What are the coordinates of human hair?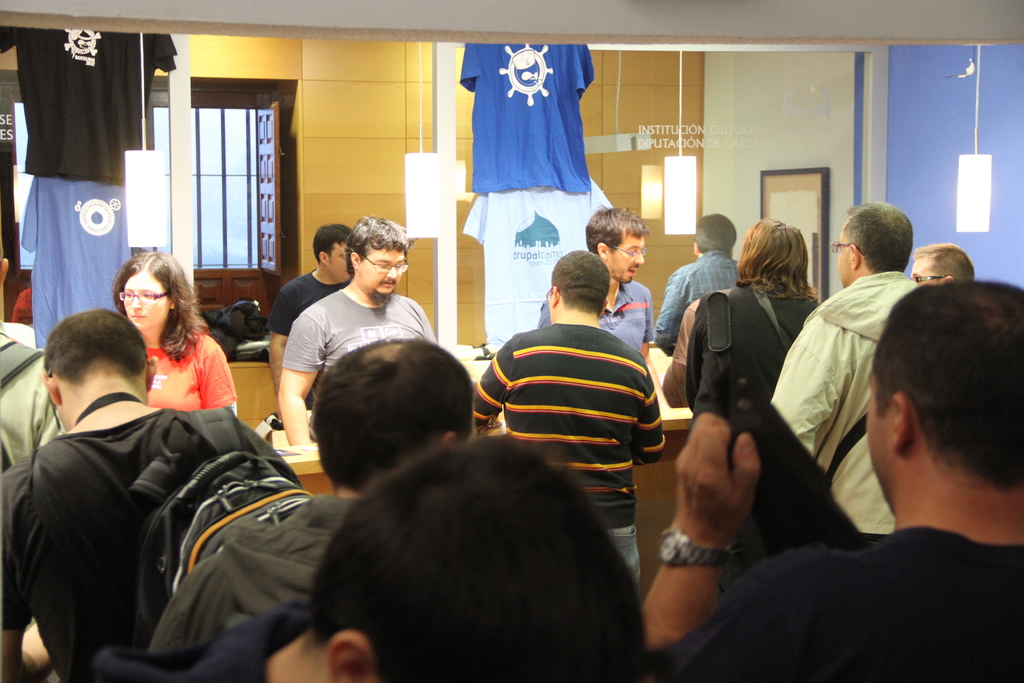
detection(863, 265, 1023, 503).
